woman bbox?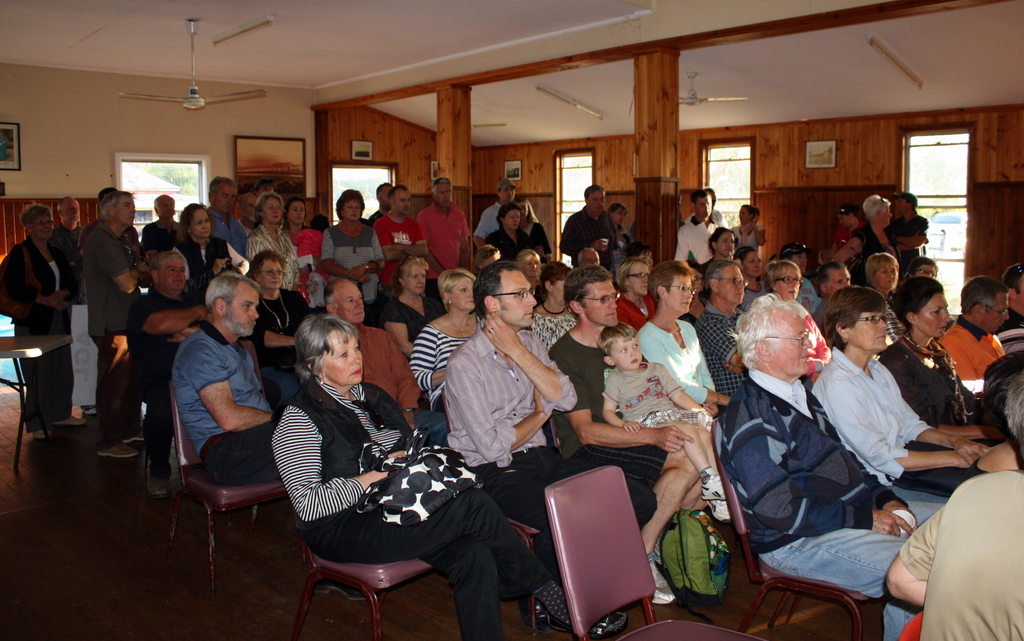
l=243, t=189, r=303, b=298
